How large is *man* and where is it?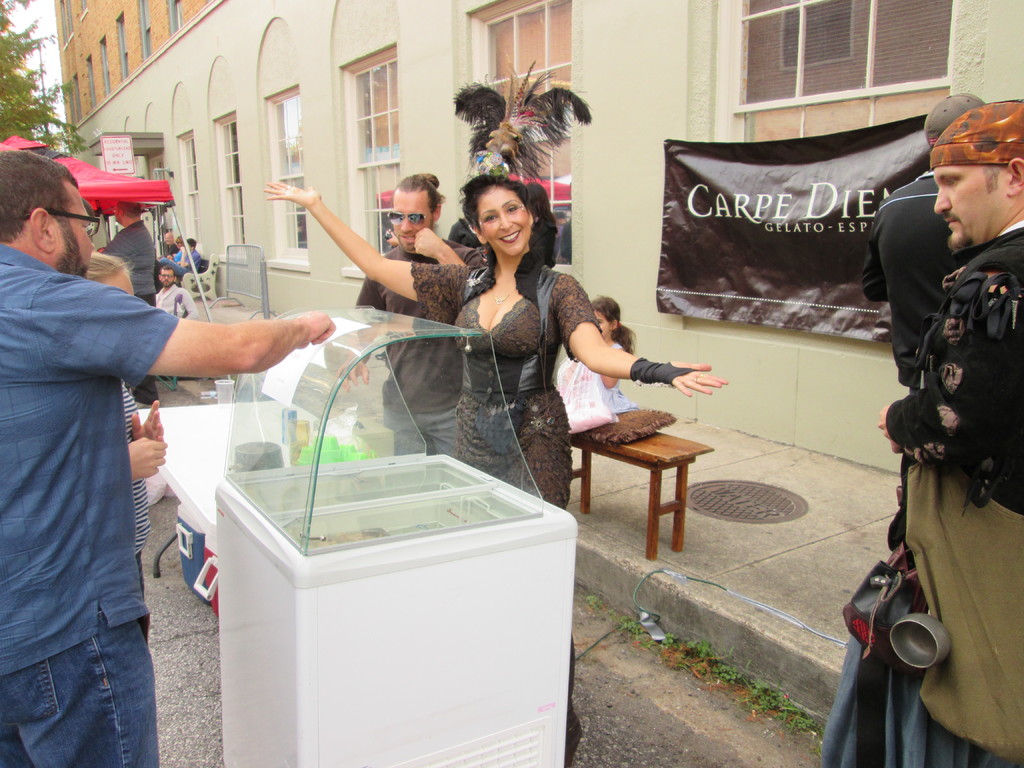
Bounding box: pyautogui.locateOnScreen(96, 200, 163, 404).
